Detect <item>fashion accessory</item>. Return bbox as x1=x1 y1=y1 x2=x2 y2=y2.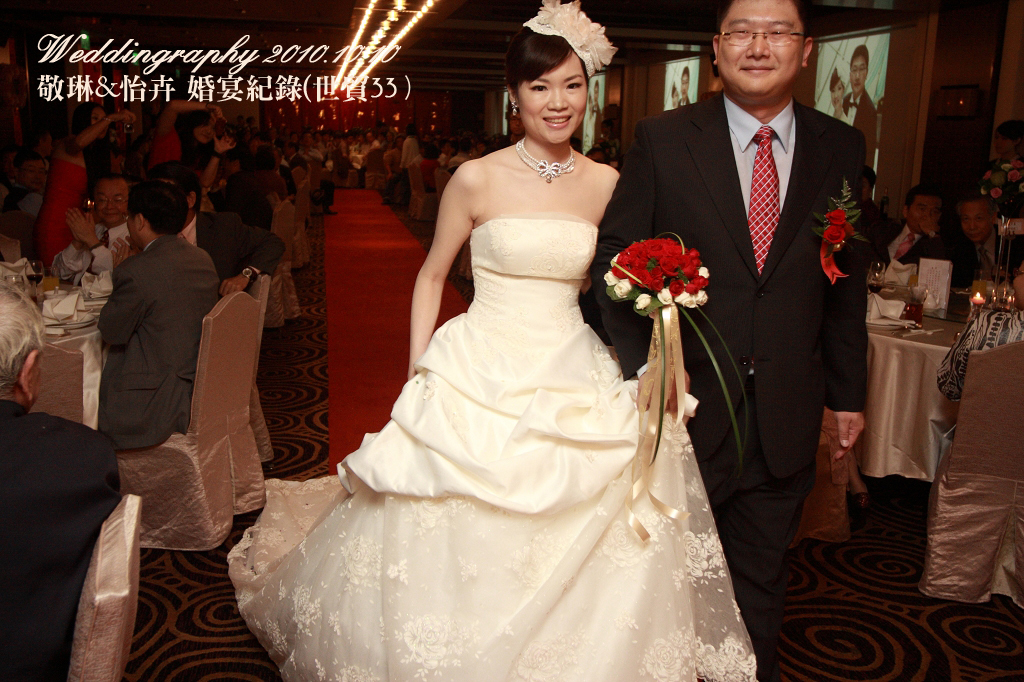
x1=510 y1=102 x2=517 y2=114.
